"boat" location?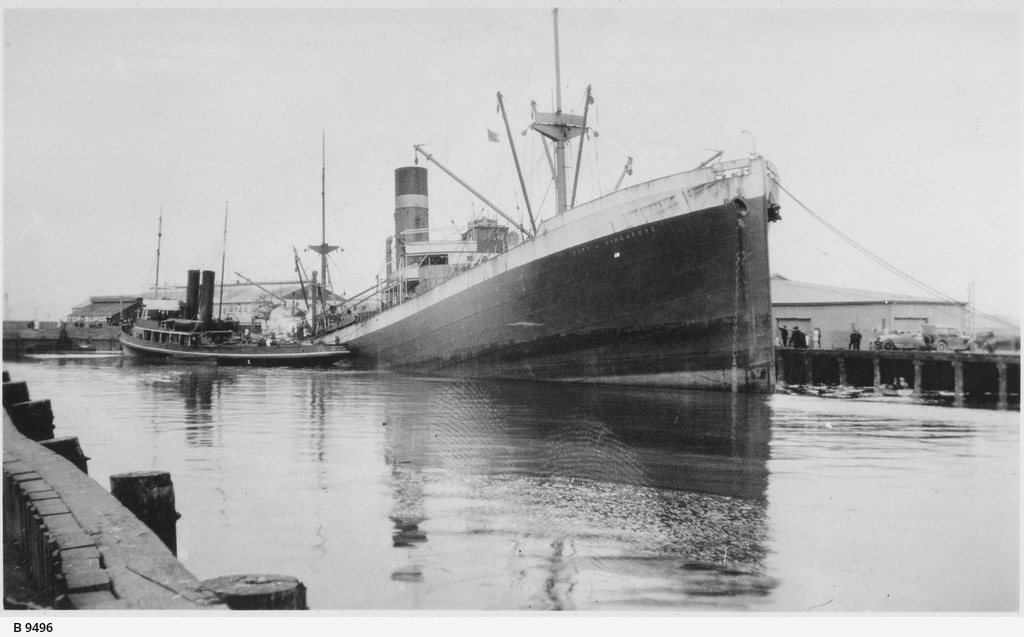
BBox(290, 46, 804, 389)
